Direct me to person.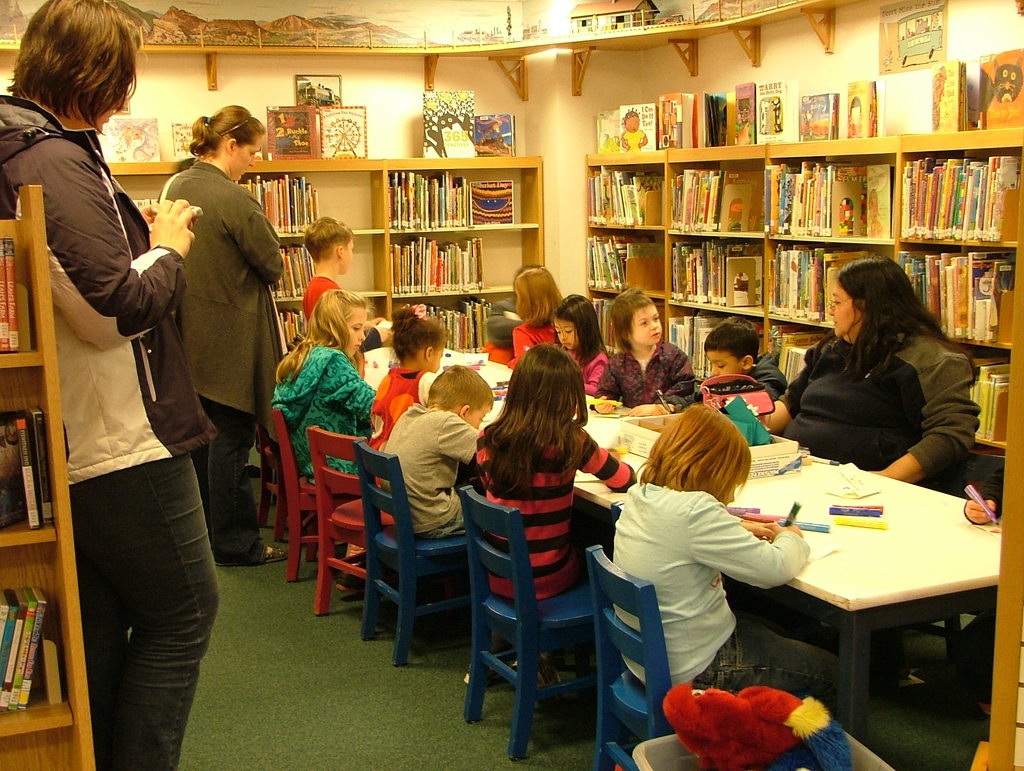
Direction: box(550, 280, 614, 396).
